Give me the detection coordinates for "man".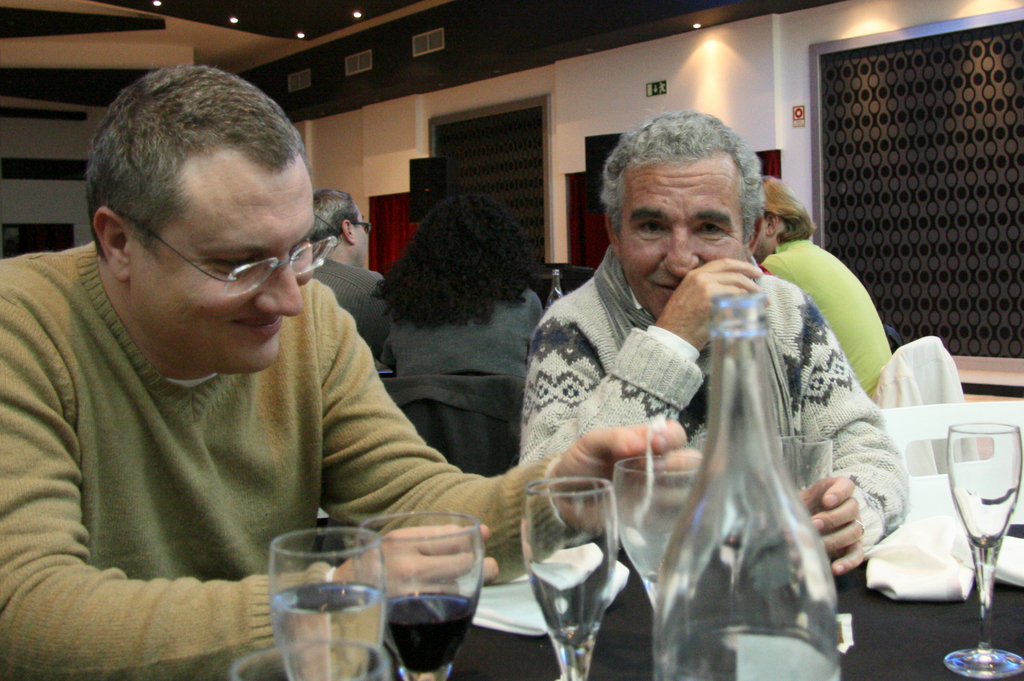
[516,109,909,576].
